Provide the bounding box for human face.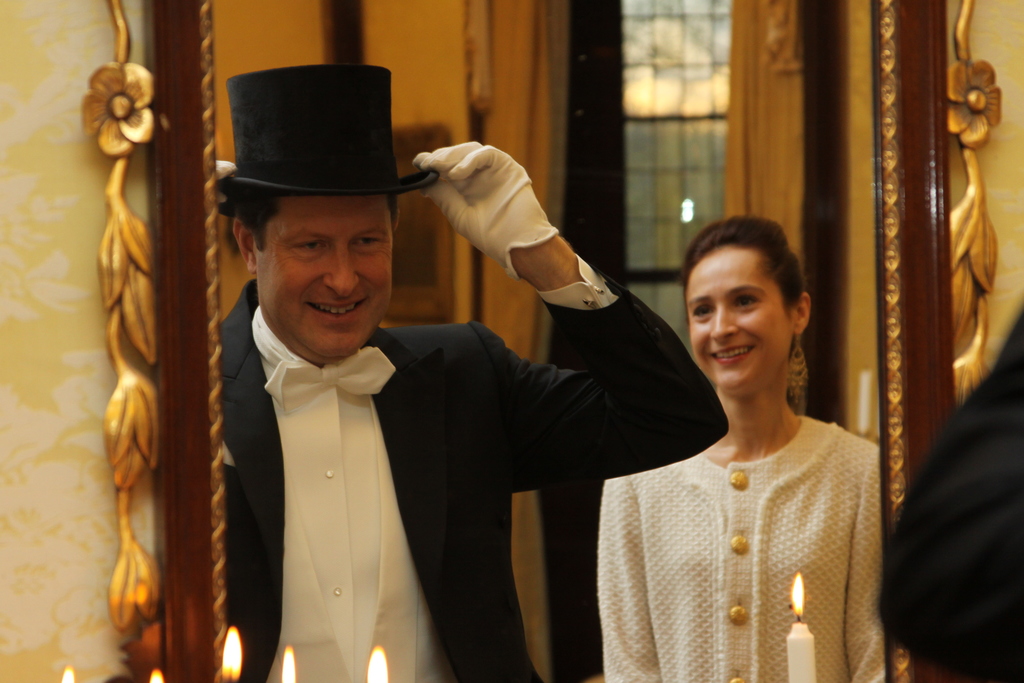
{"x1": 687, "y1": 240, "x2": 792, "y2": 404}.
